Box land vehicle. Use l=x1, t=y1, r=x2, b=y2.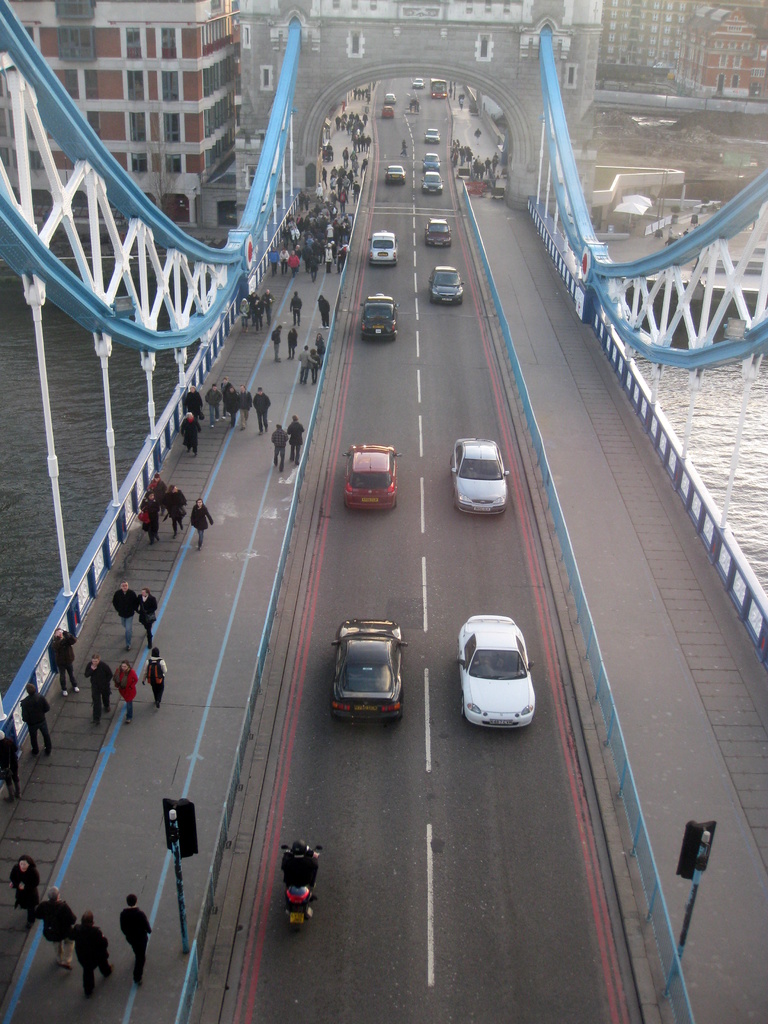
l=358, t=288, r=399, b=342.
